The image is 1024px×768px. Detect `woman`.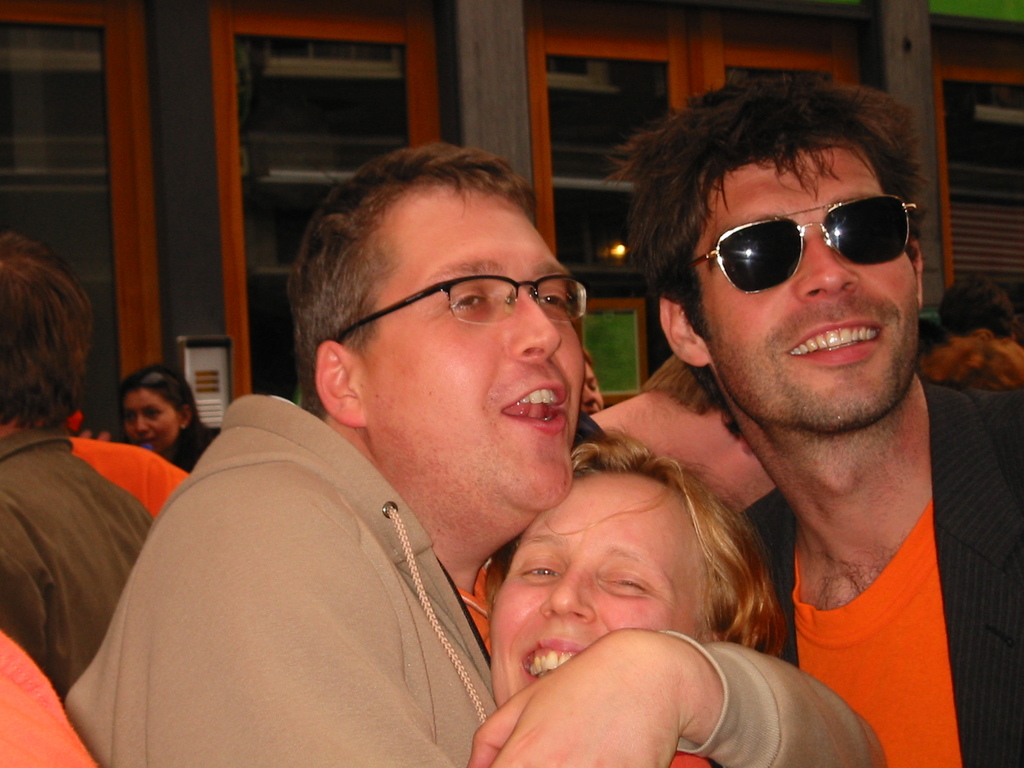
Detection: bbox(120, 364, 223, 478).
